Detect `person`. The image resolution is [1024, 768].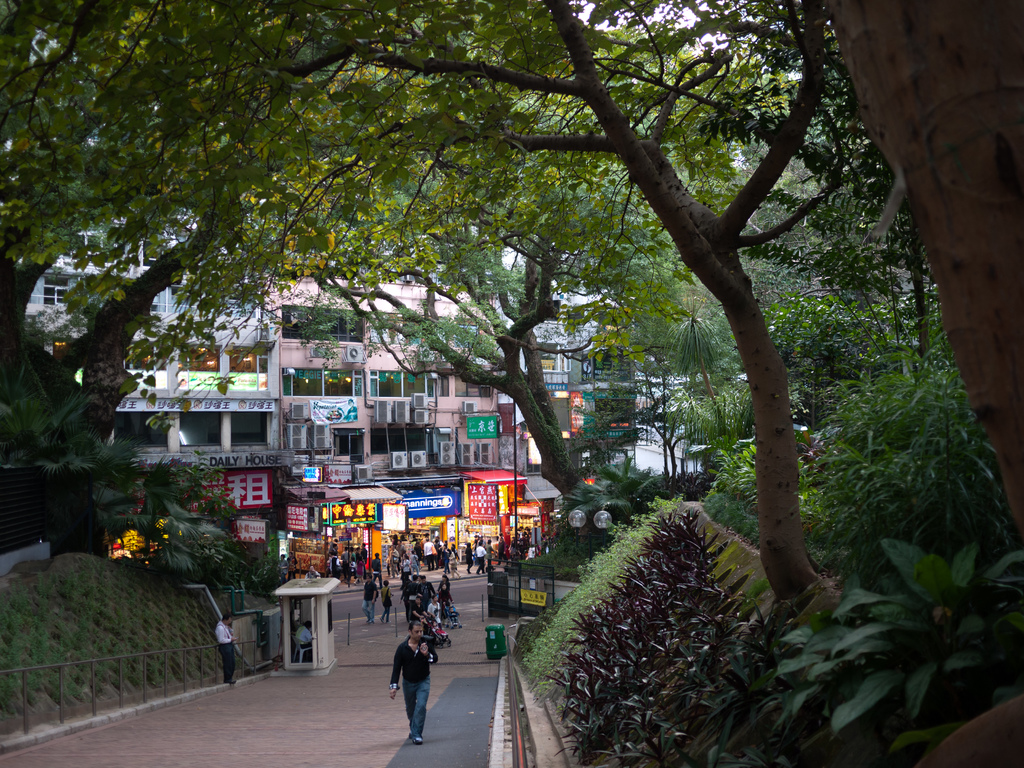
left=407, top=574, right=424, bottom=611.
